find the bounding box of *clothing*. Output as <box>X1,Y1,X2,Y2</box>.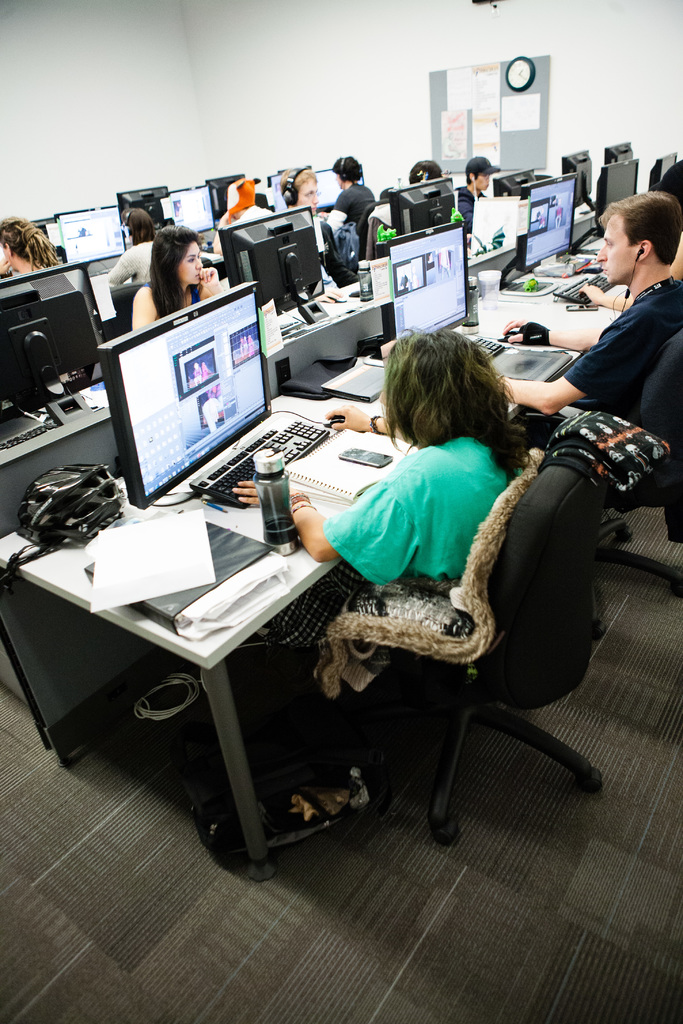
<box>332,183,365,243</box>.
